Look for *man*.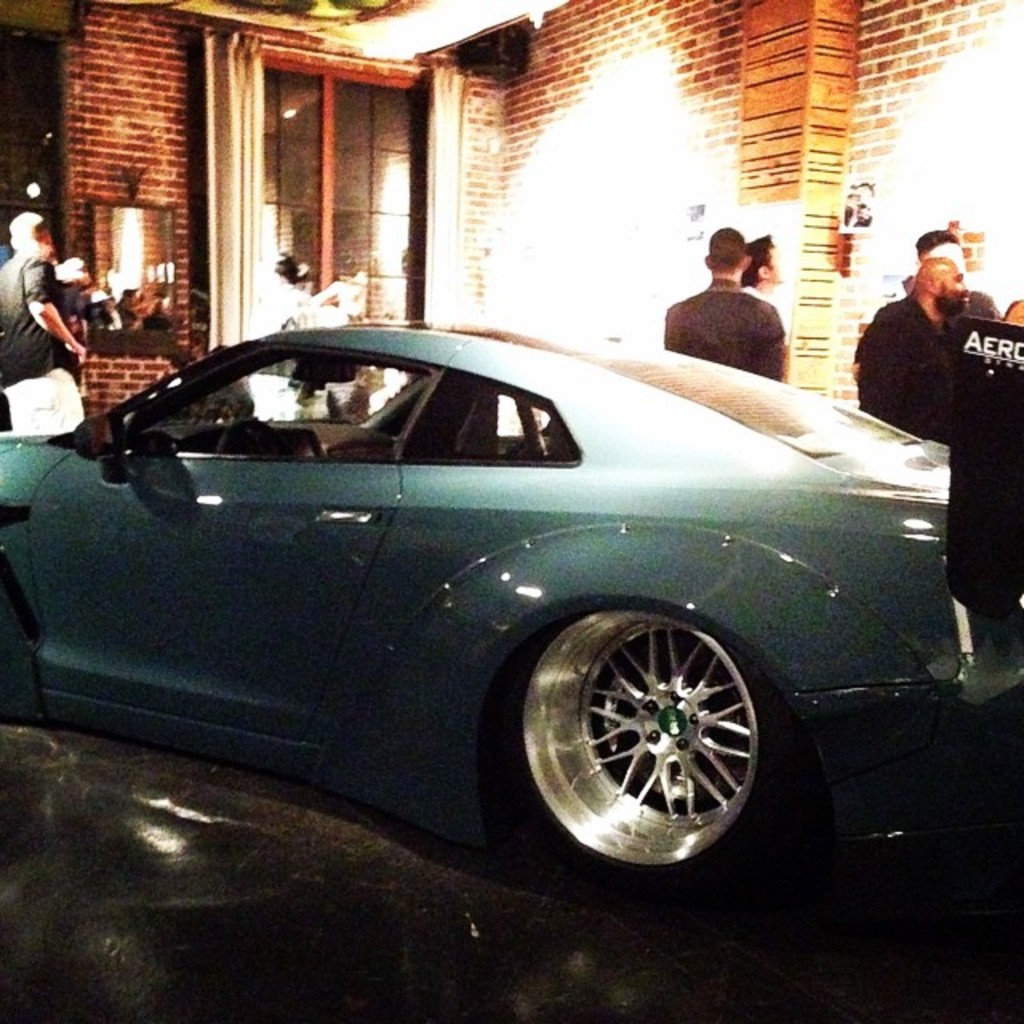
Found: l=662, t=235, r=811, b=360.
